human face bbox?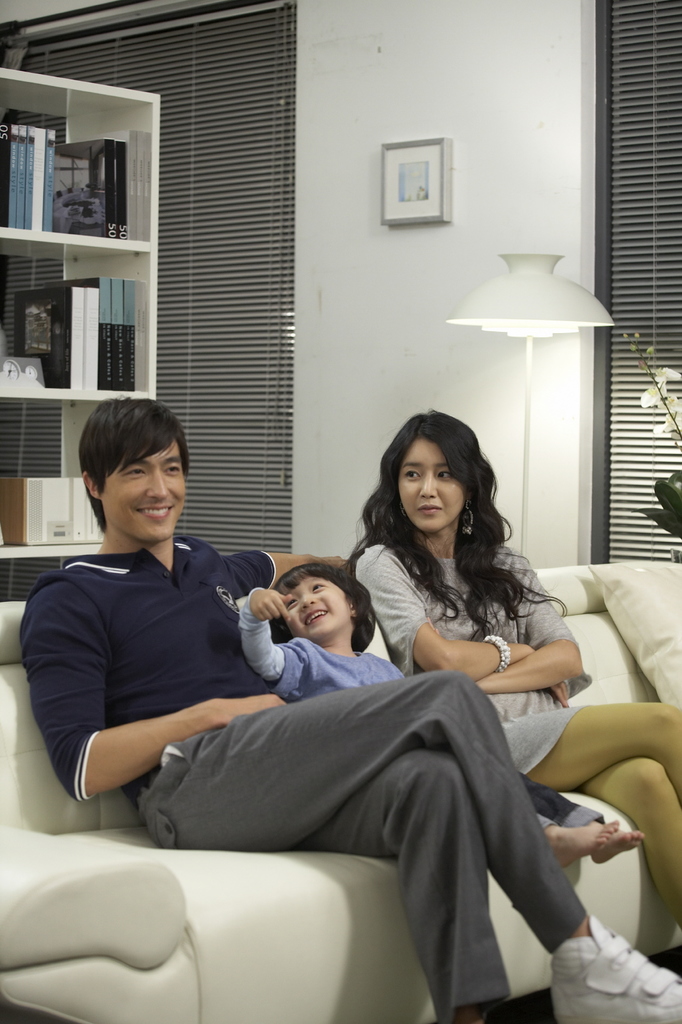
box=[102, 438, 186, 536]
